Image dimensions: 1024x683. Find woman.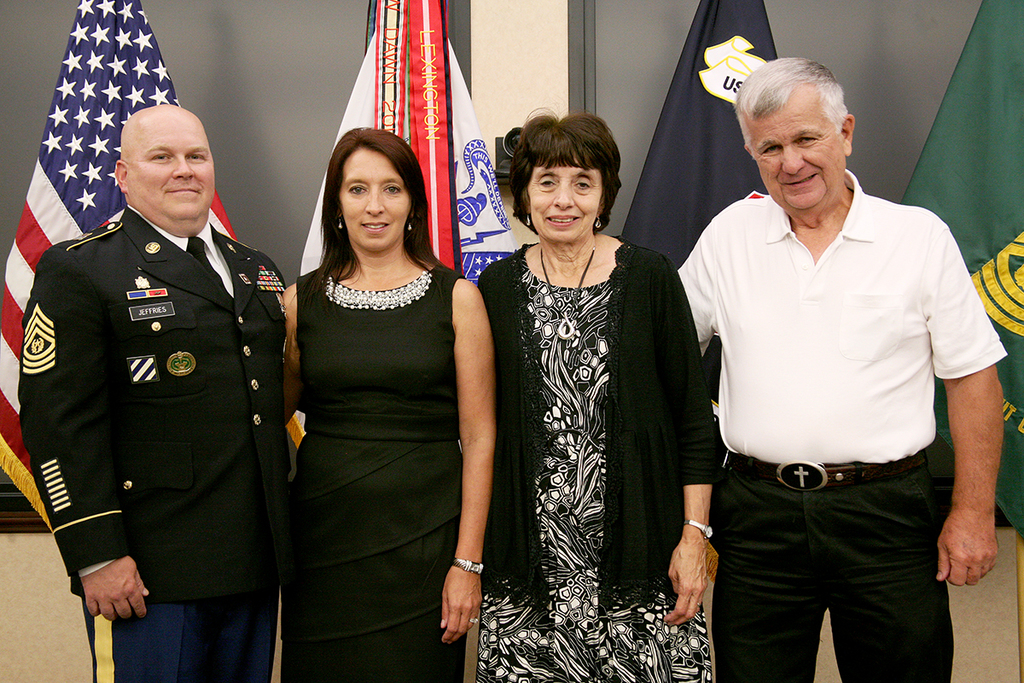
box=[476, 105, 729, 682].
